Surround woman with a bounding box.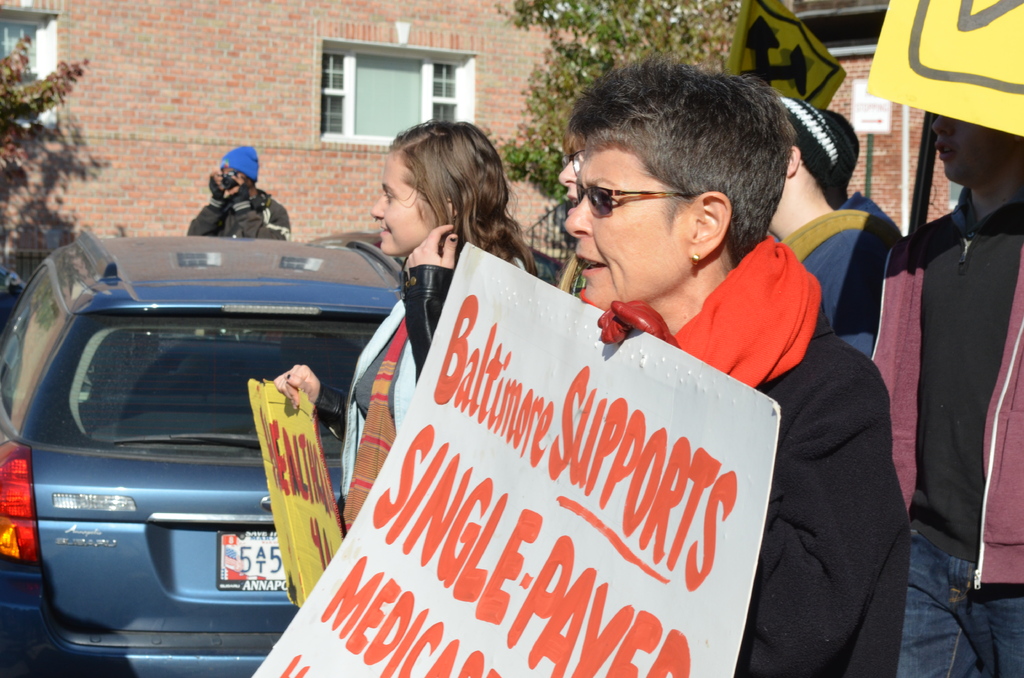
crop(562, 58, 904, 677).
